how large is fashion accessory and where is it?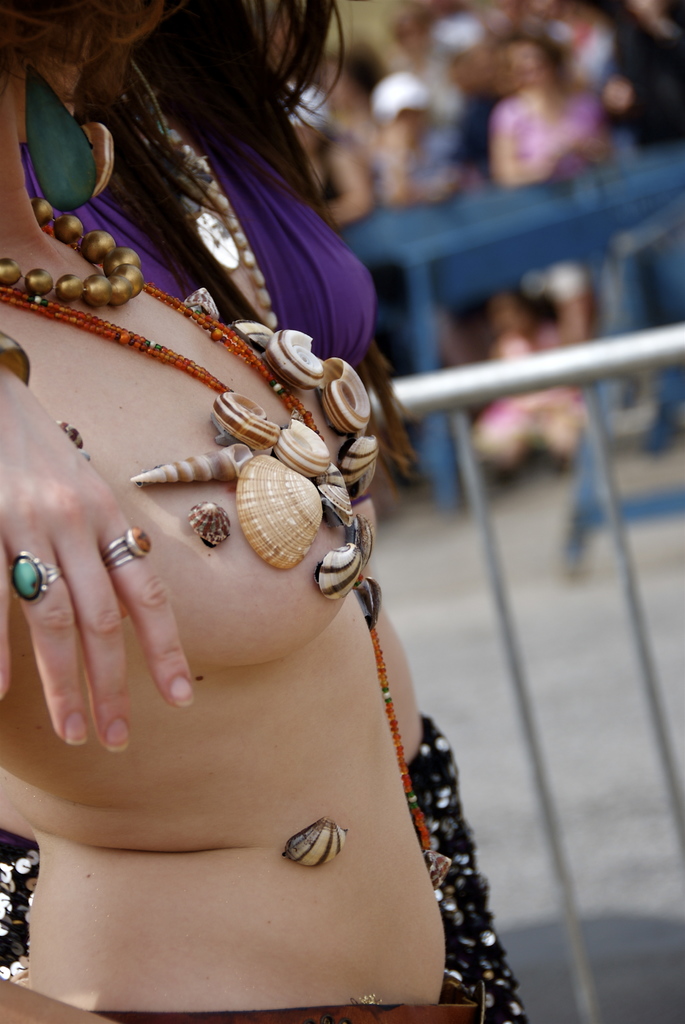
Bounding box: 0:194:145:312.
